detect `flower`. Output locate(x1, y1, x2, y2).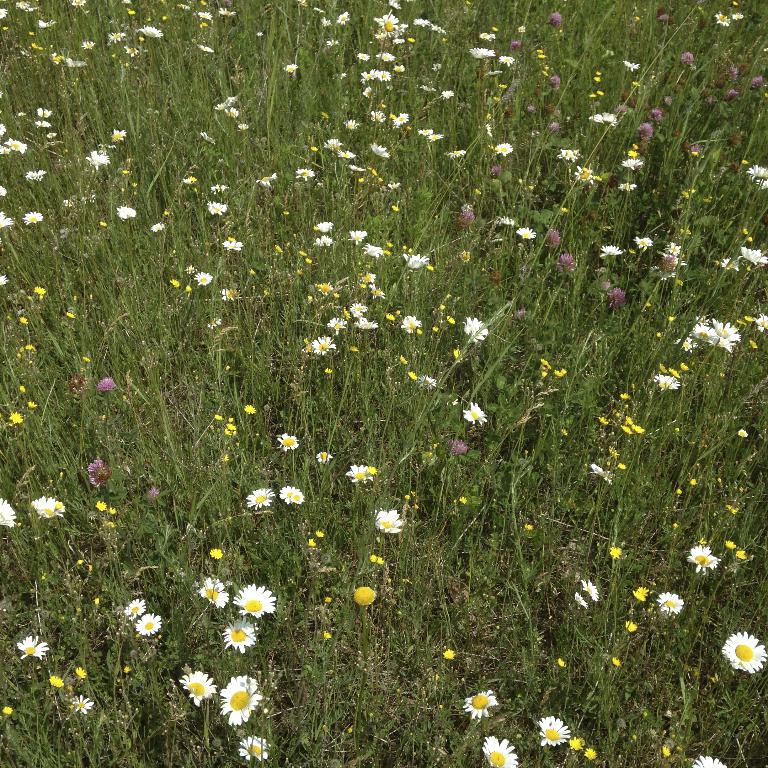
locate(16, 111, 28, 116).
